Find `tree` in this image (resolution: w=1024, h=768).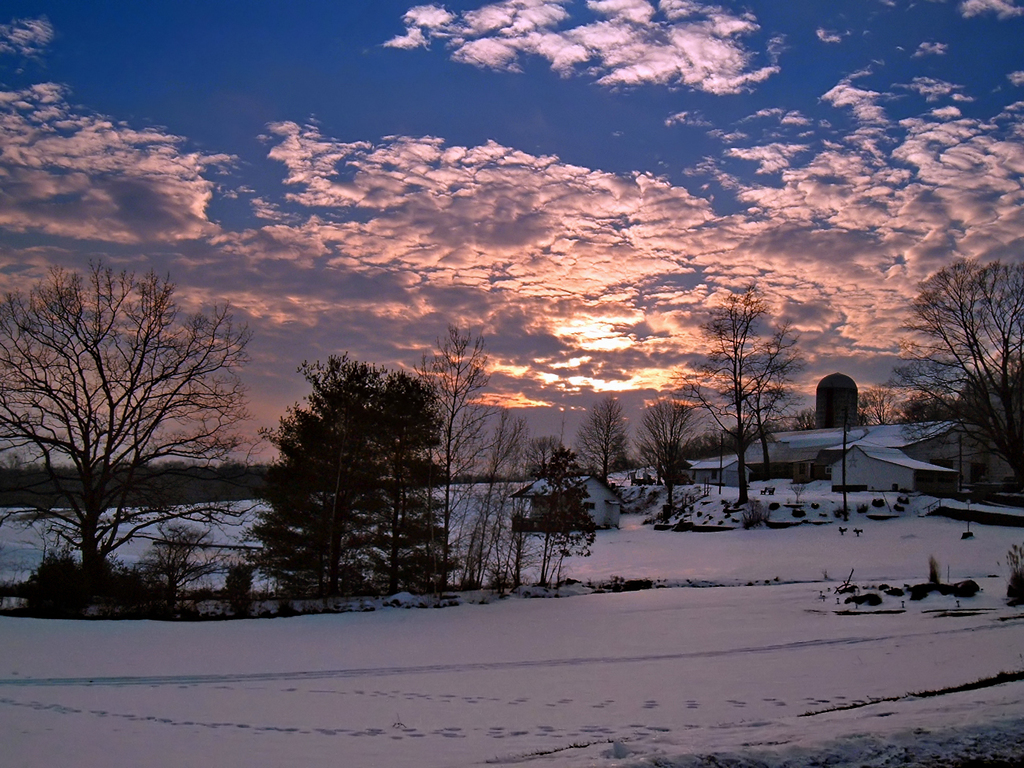
bbox=(359, 373, 450, 606).
